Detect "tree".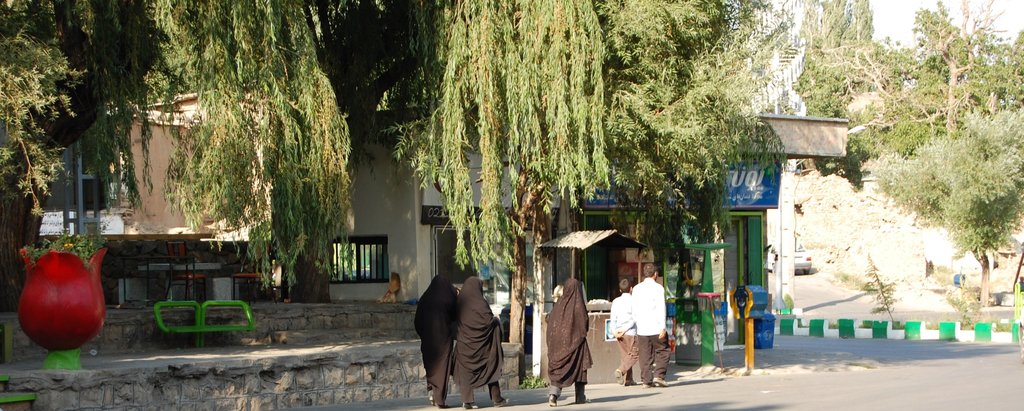
Detected at Rect(859, 19, 1017, 307).
